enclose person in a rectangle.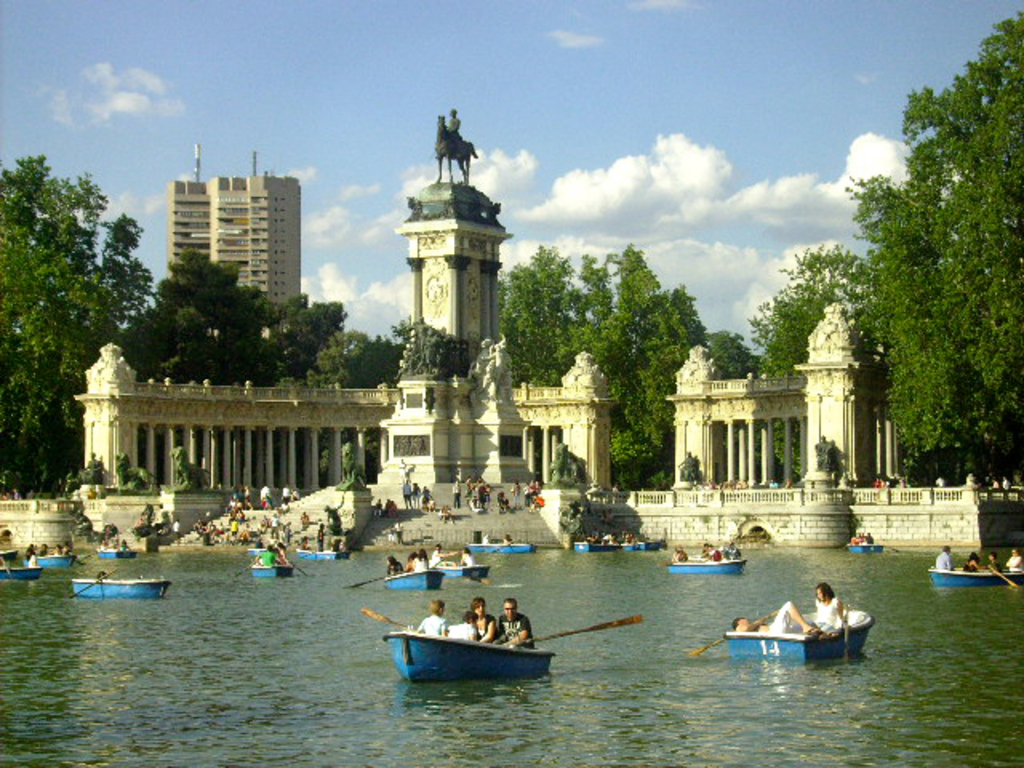
Rect(765, 477, 774, 488).
